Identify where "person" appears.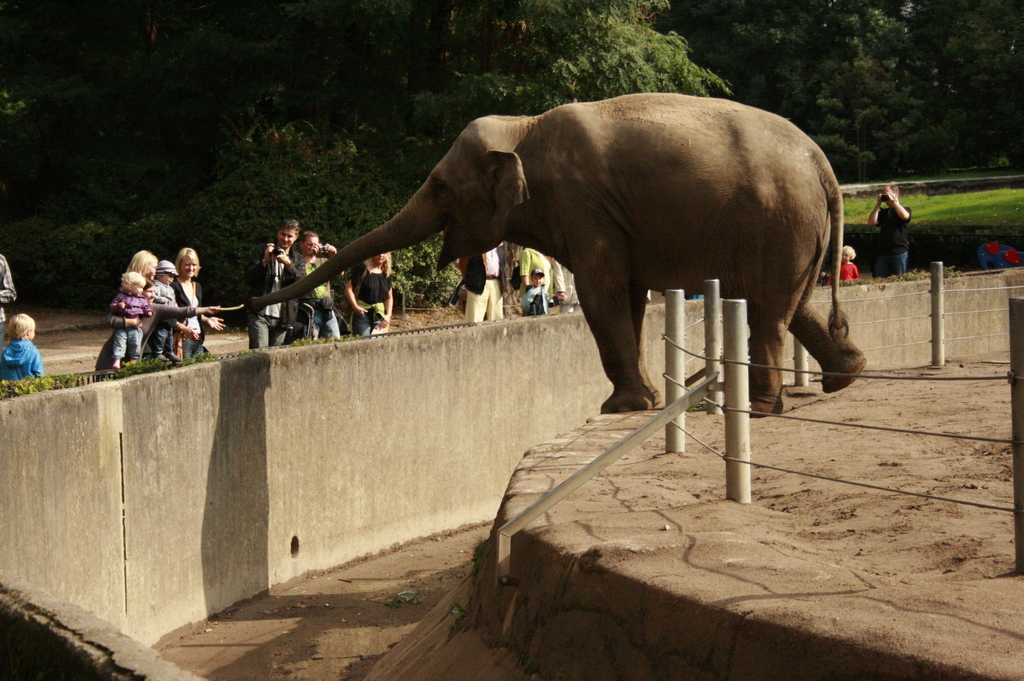
Appears at left=0, top=307, right=43, bottom=387.
